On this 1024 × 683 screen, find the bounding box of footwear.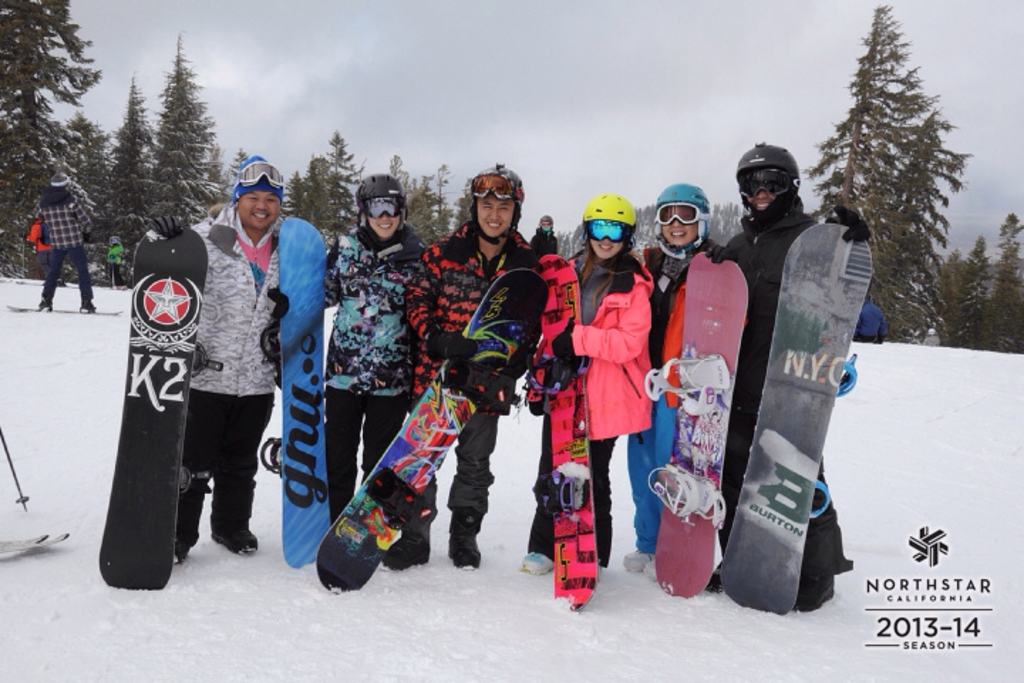
Bounding box: select_region(637, 562, 661, 585).
